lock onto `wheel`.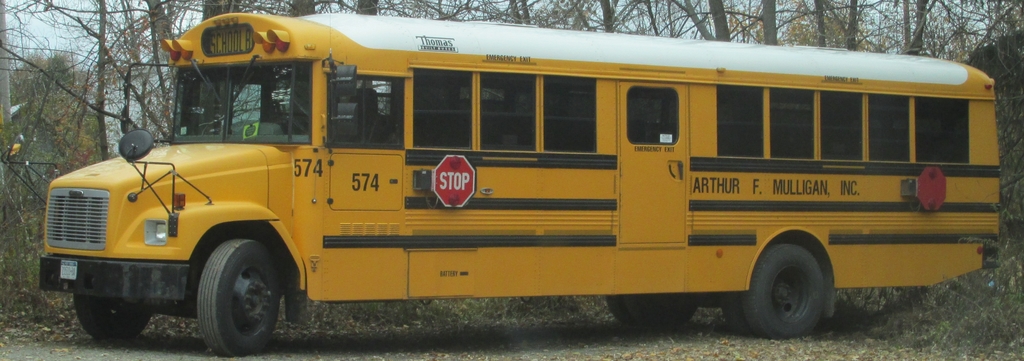
Locked: rect(609, 292, 707, 326).
